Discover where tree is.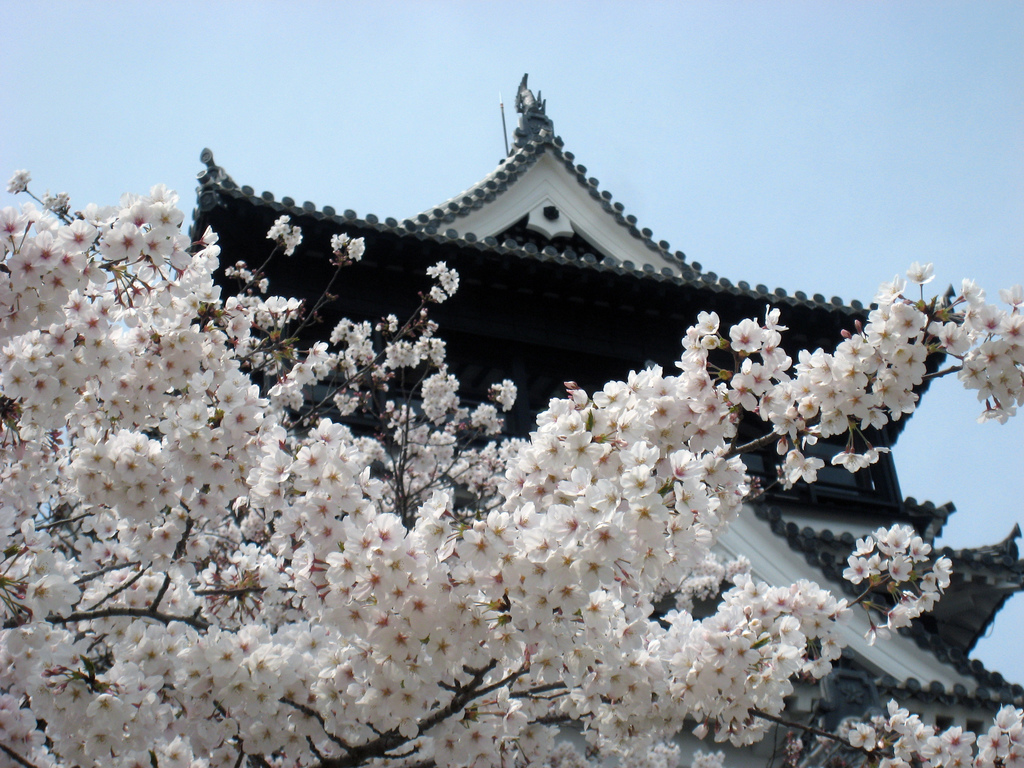
Discovered at box(0, 177, 1023, 767).
